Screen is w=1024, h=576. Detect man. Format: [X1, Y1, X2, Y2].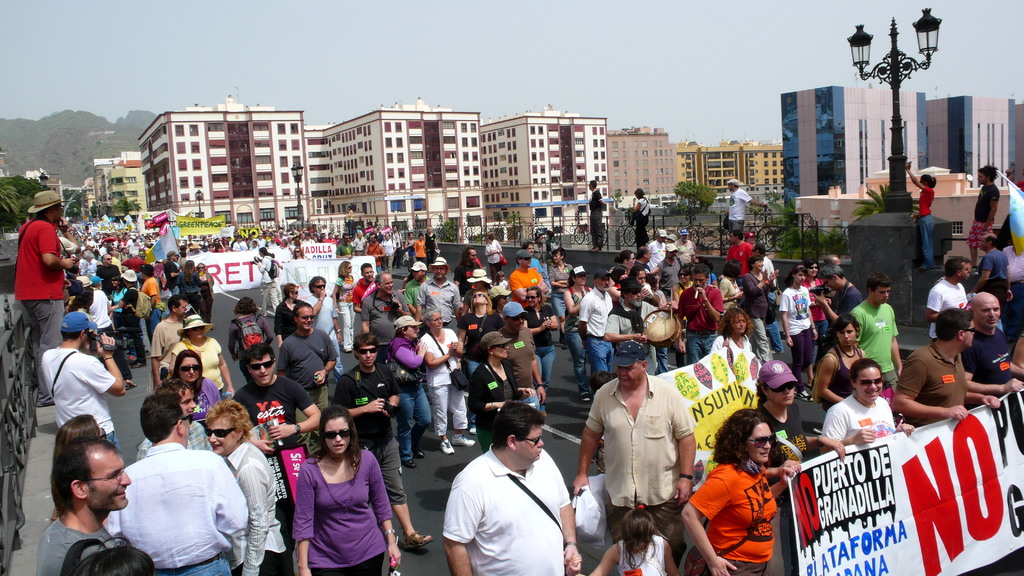
[425, 383, 598, 575].
